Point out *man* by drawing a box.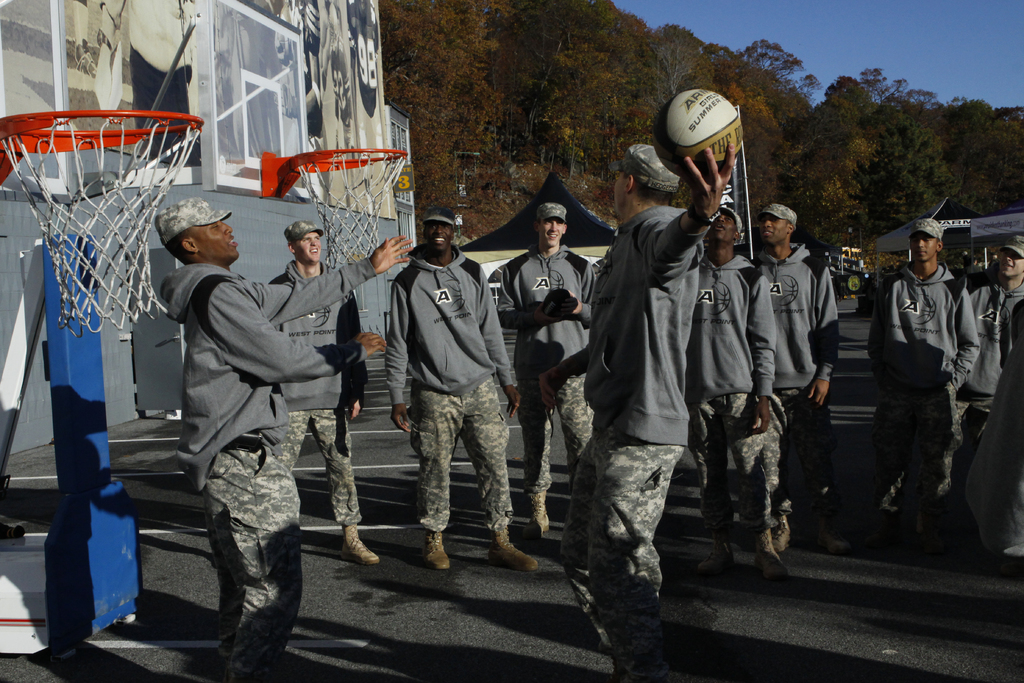
BBox(957, 231, 1023, 475).
